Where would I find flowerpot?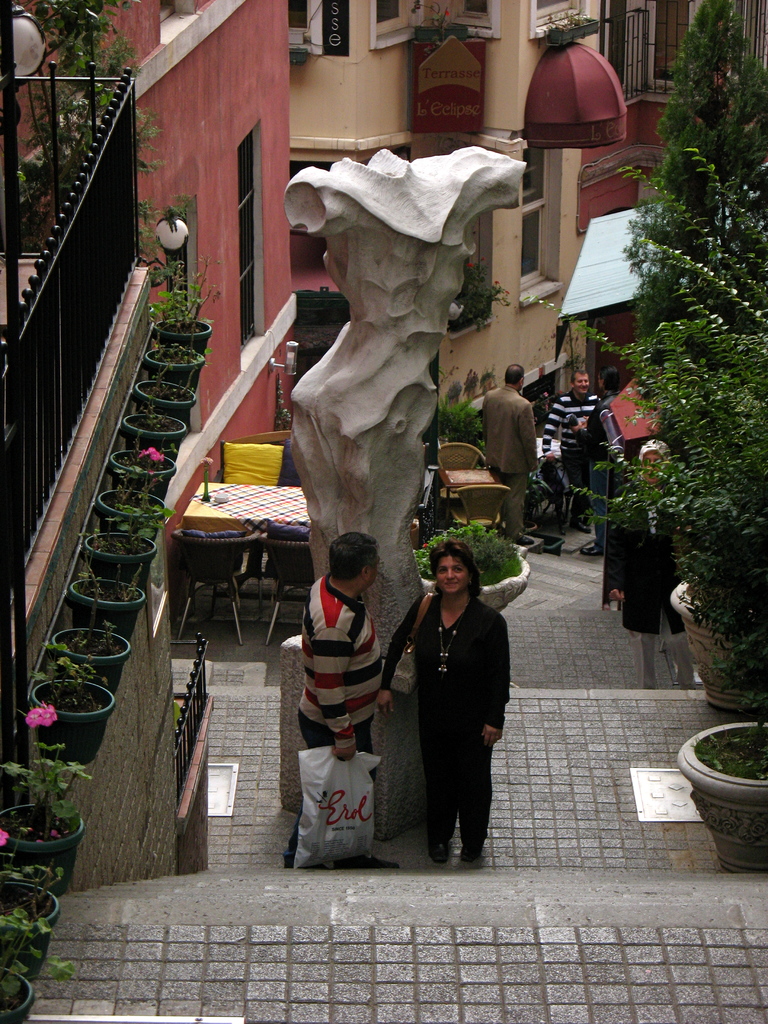
At [x1=142, y1=342, x2=205, y2=389].
